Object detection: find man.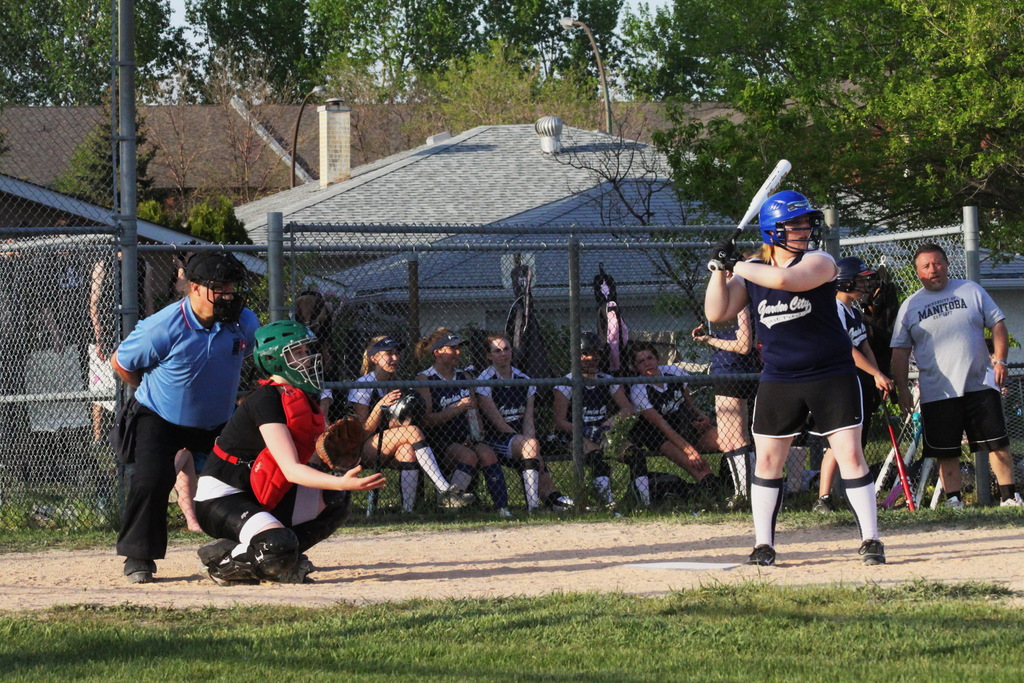
box=[109, 241, 262, 582].
